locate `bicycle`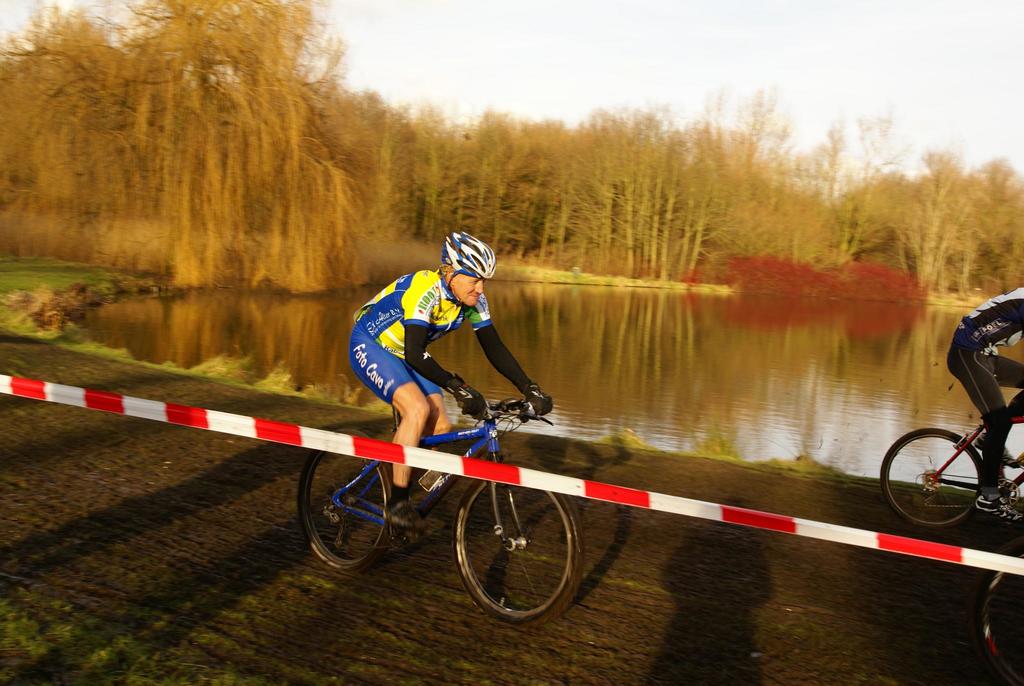
box(288, 395, 591, 623)
